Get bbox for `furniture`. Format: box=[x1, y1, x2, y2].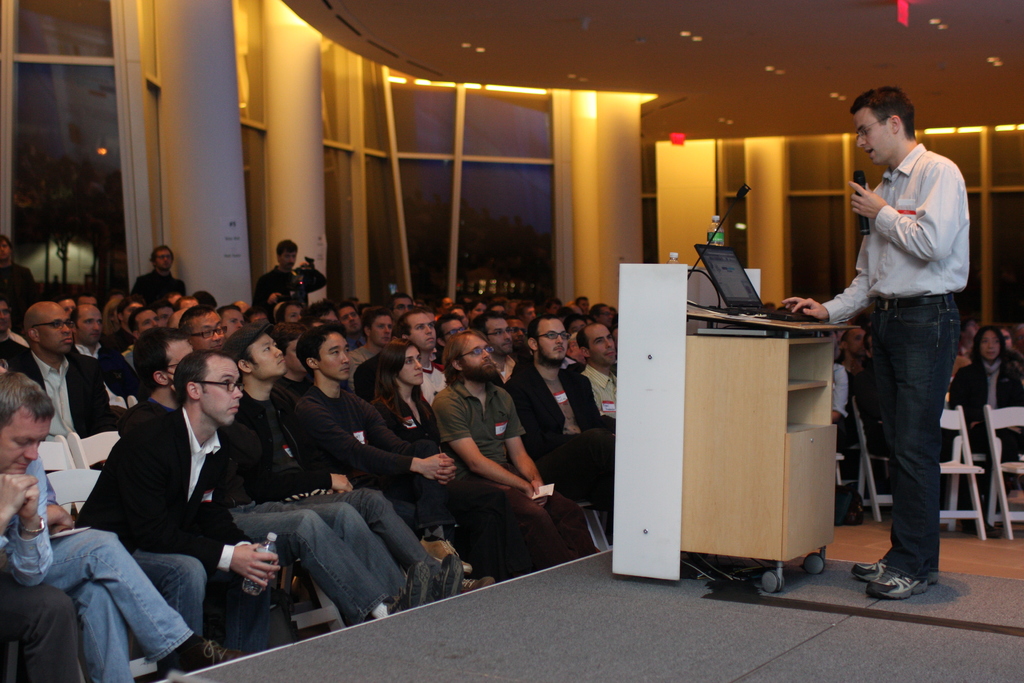
box=[940, 404, 984, 538].
